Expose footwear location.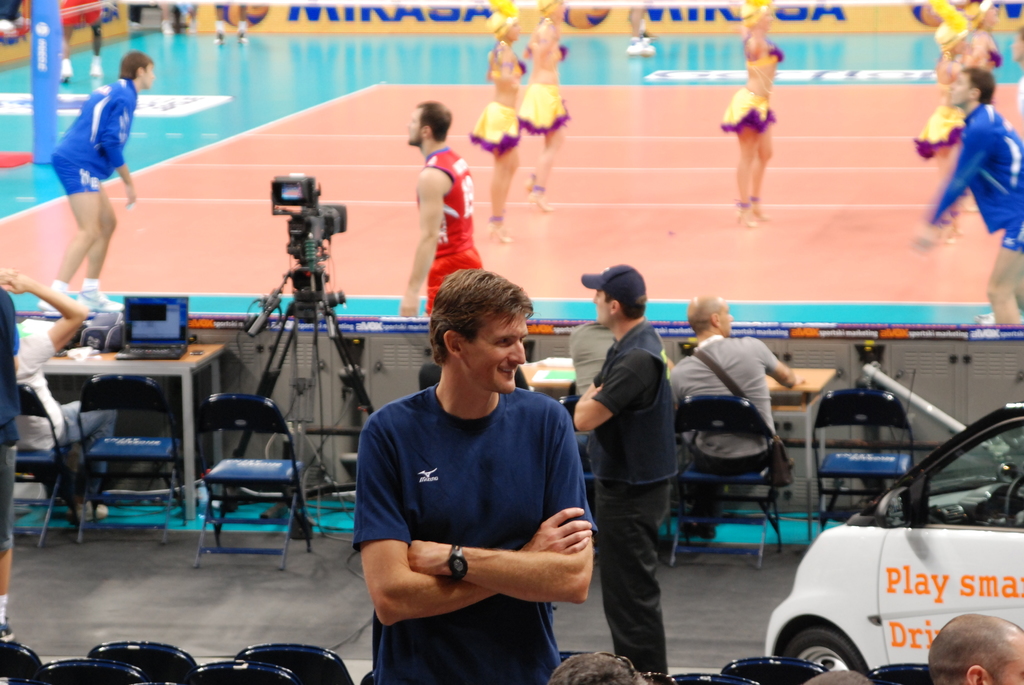
Exposed at detection(38, 297, 56, 313).
